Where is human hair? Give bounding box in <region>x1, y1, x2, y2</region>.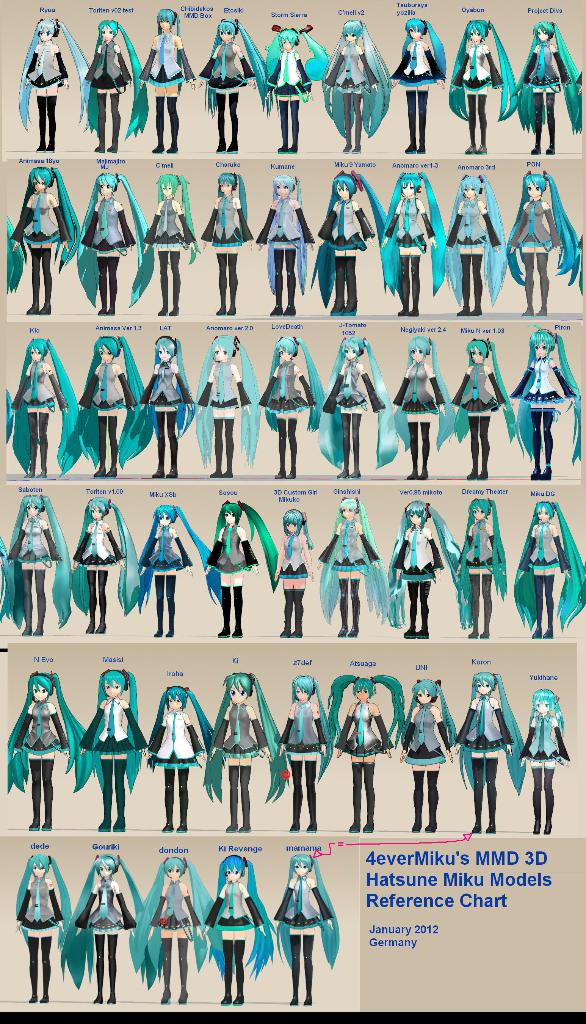
<region>15, 853, 74, 948</region>.
